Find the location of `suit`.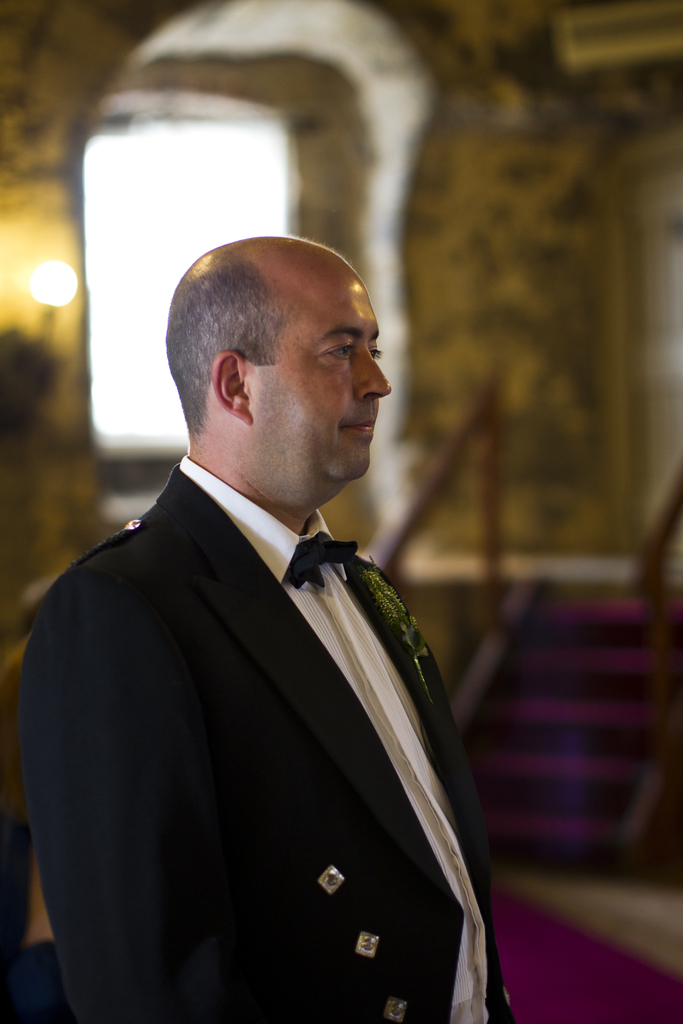
Location: detection(35, 321, 495, 1023).
